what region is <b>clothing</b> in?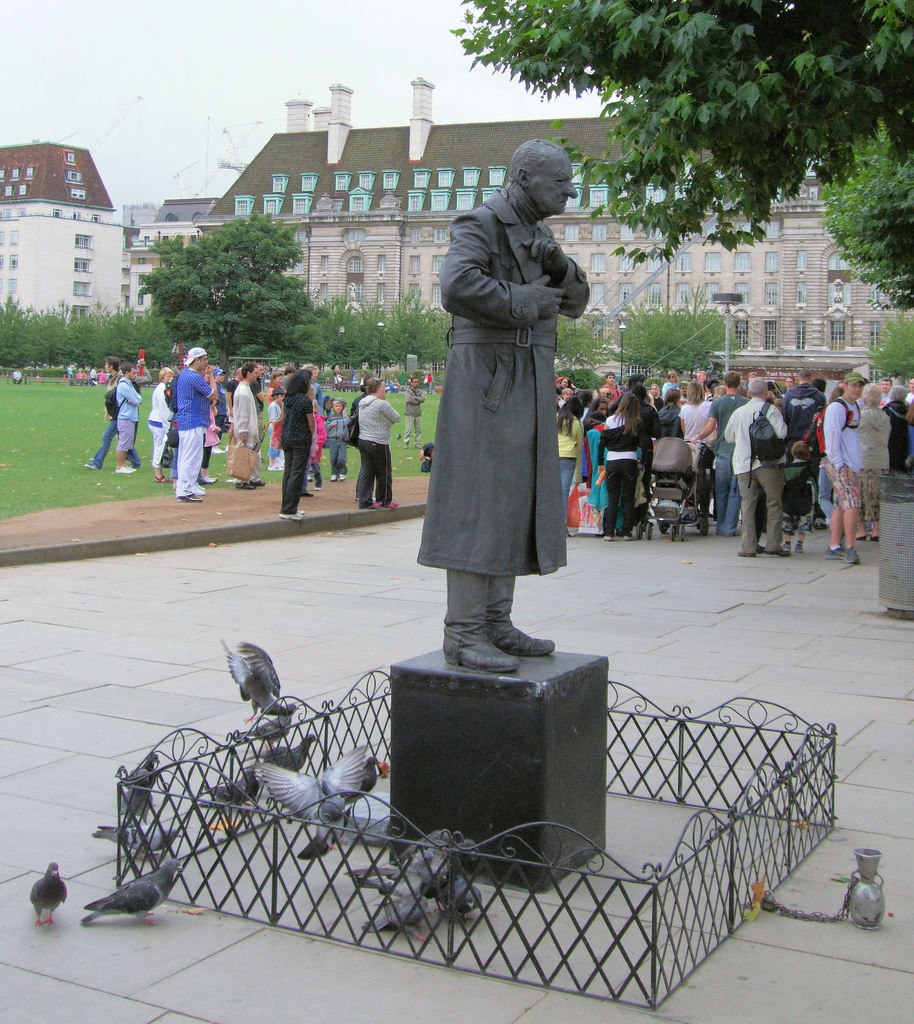
{"left": 278, "top": 388, "right": 312, "bottom": 516}.
